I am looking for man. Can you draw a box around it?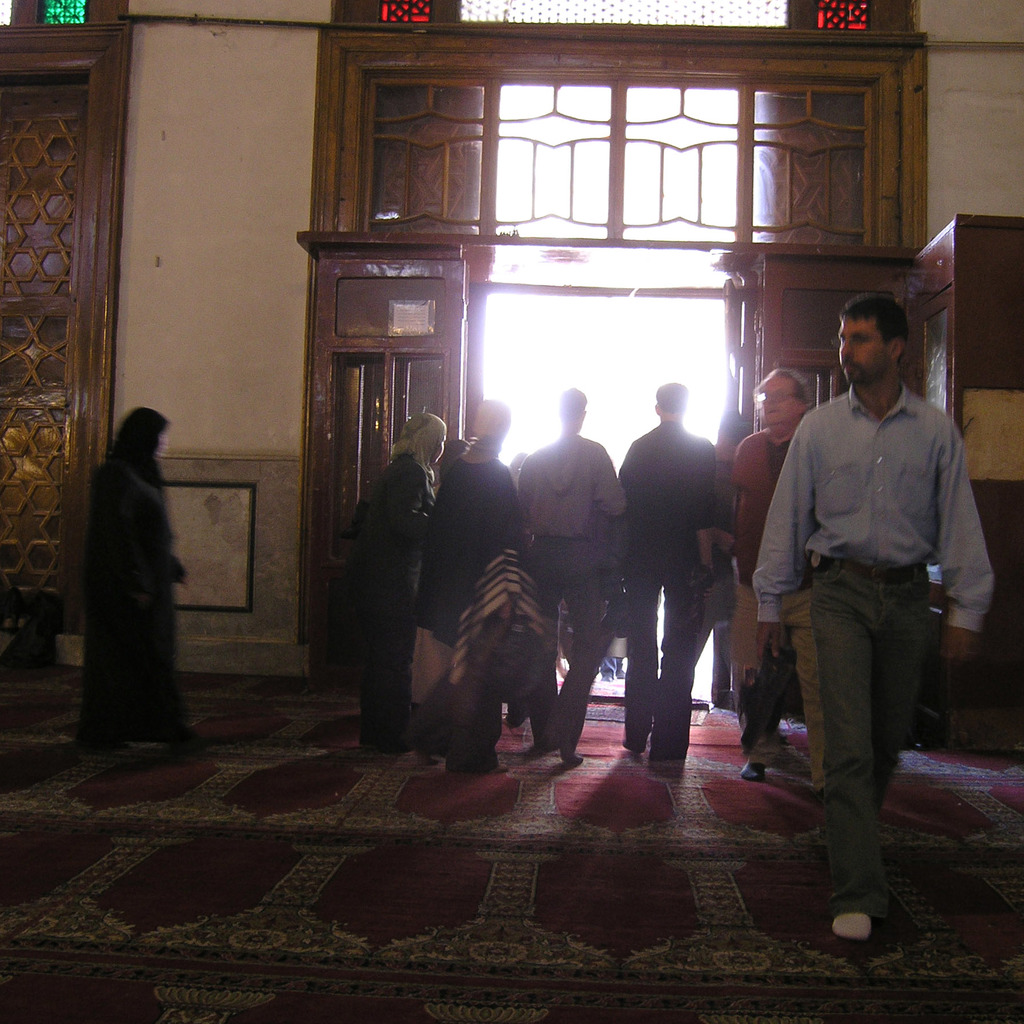
Sure, the bounding box is 511 380 630 748.
